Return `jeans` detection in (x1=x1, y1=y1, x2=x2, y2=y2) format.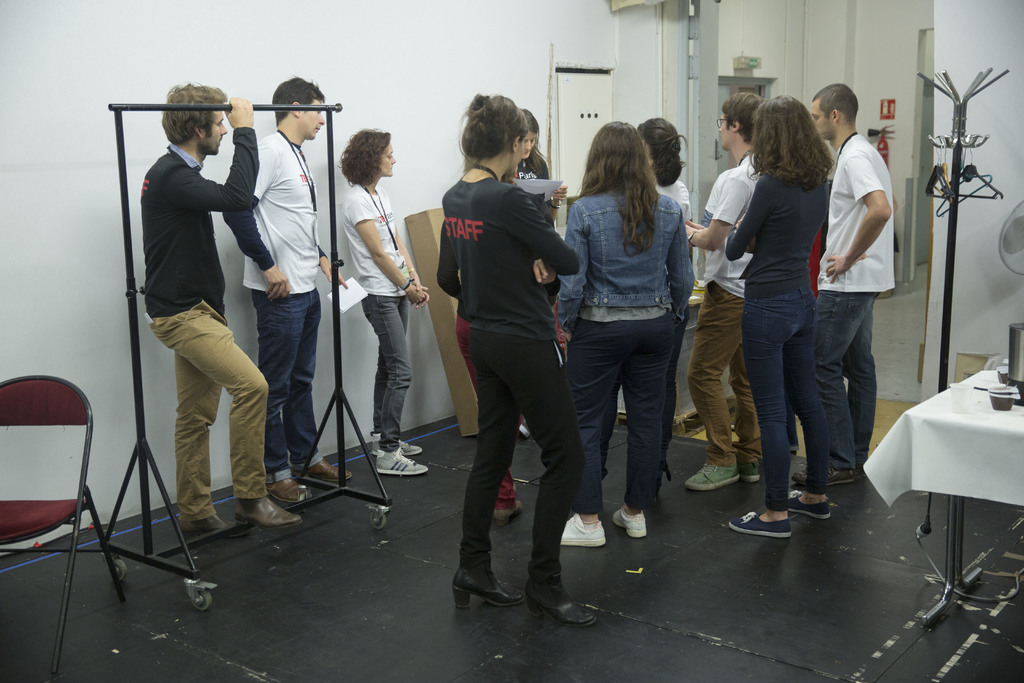
(x1=737, y1=288, x2=817, y2=514).
